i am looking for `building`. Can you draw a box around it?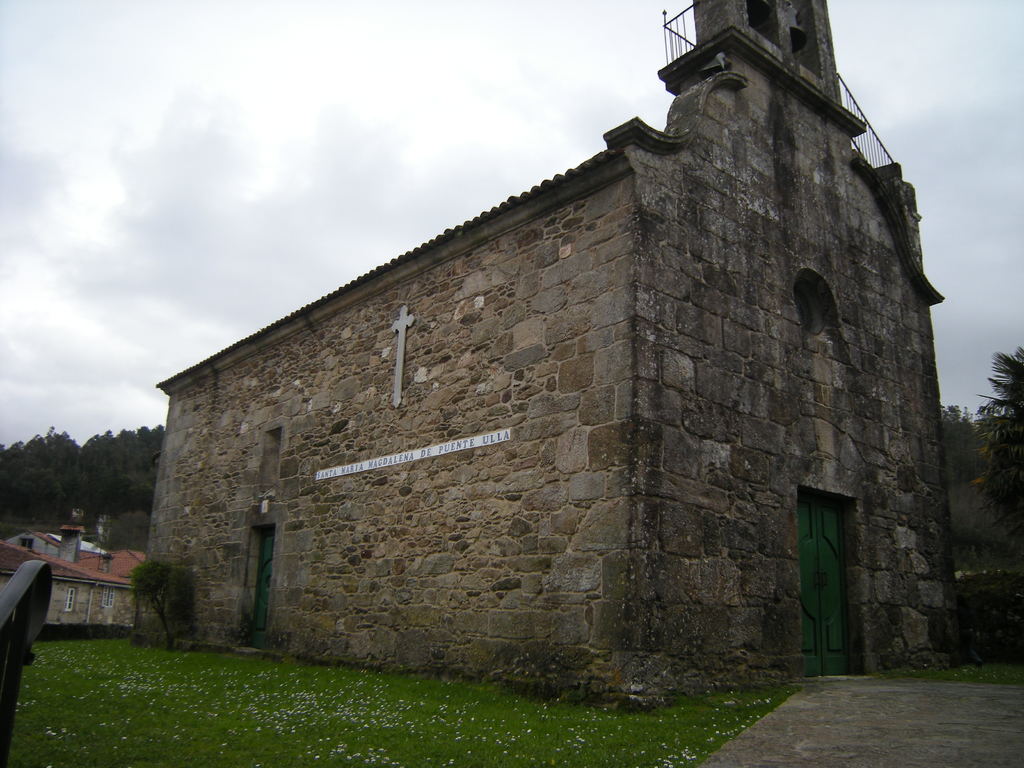
Sure, the bounding box is bbox=[154, 0, 961, 695].
